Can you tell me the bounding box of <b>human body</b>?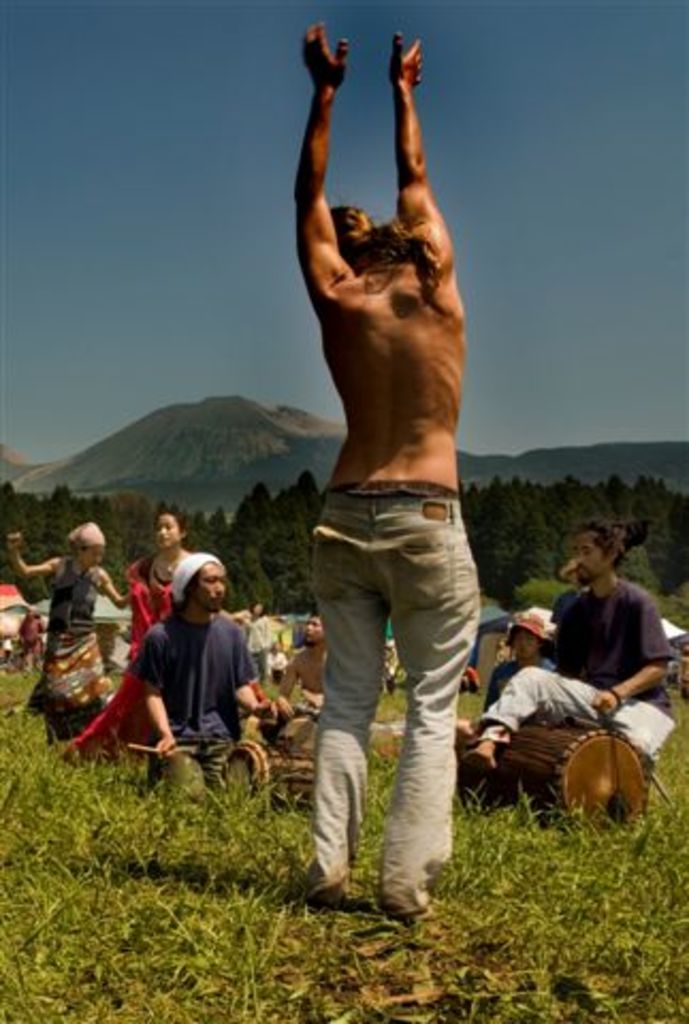
crop(2, 523, 137, 749).
